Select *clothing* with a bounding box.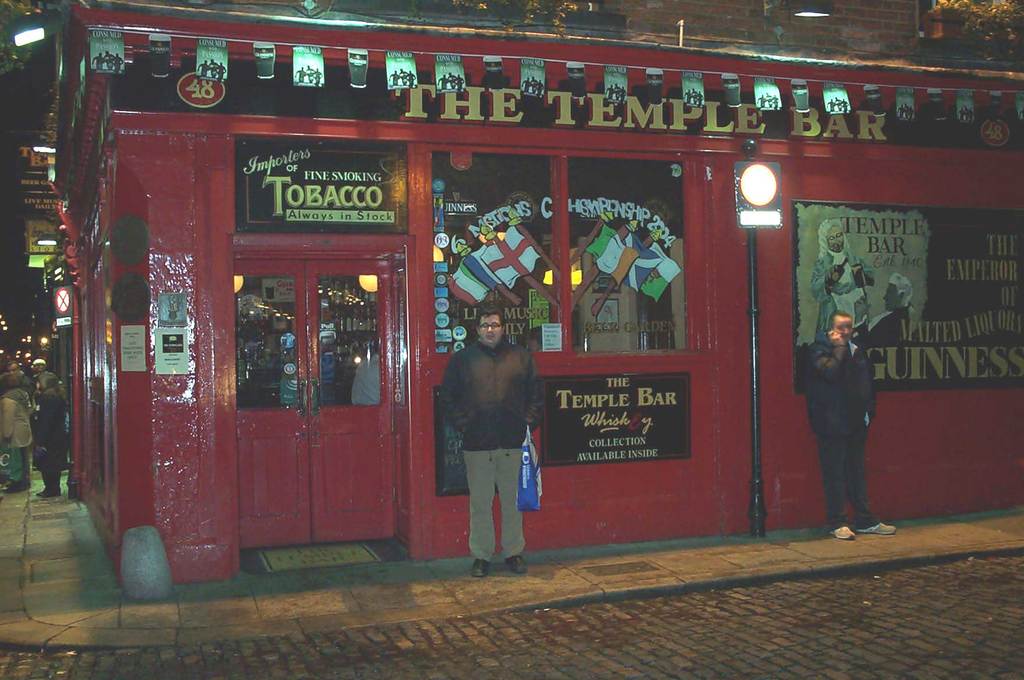
select_region(764, 97, 771, 107).
